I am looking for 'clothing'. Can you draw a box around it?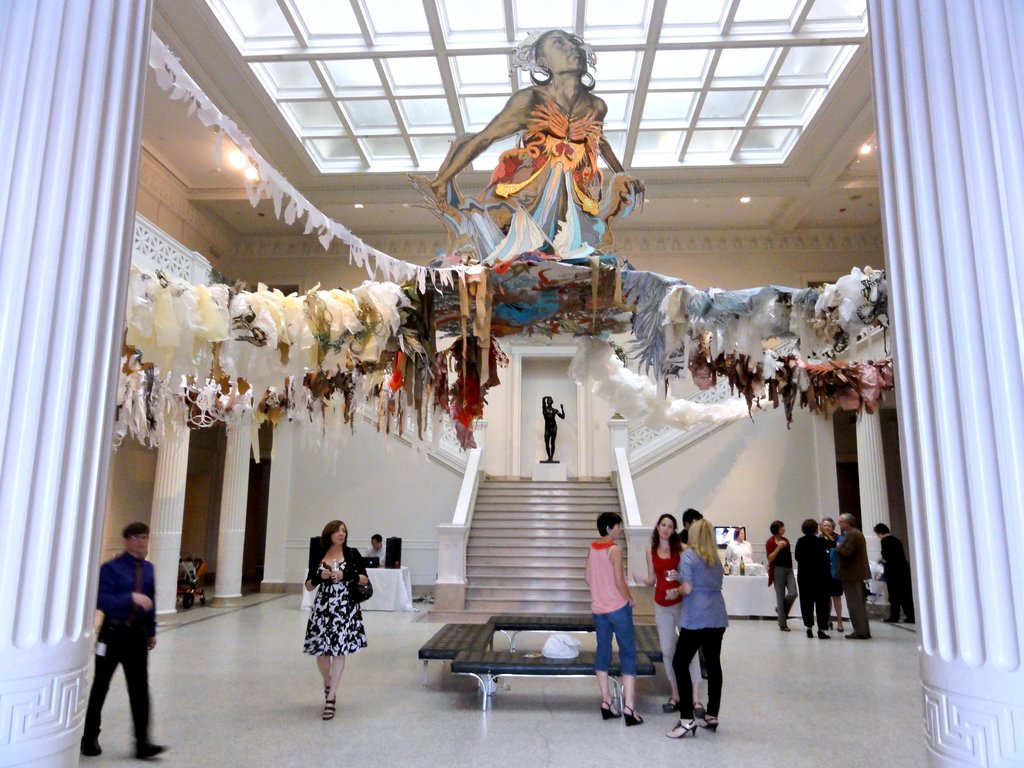
Sure, the bounding box is 367 539 383 570.
